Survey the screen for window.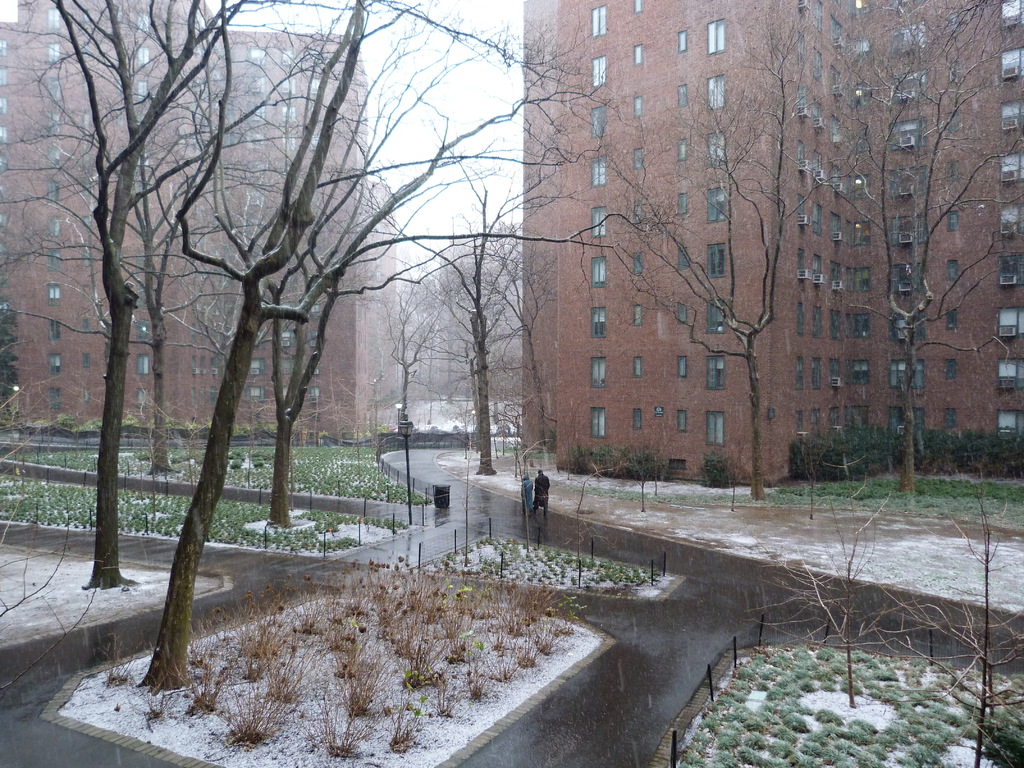
Survey found: select_region(998, 410, 1023, 443).
